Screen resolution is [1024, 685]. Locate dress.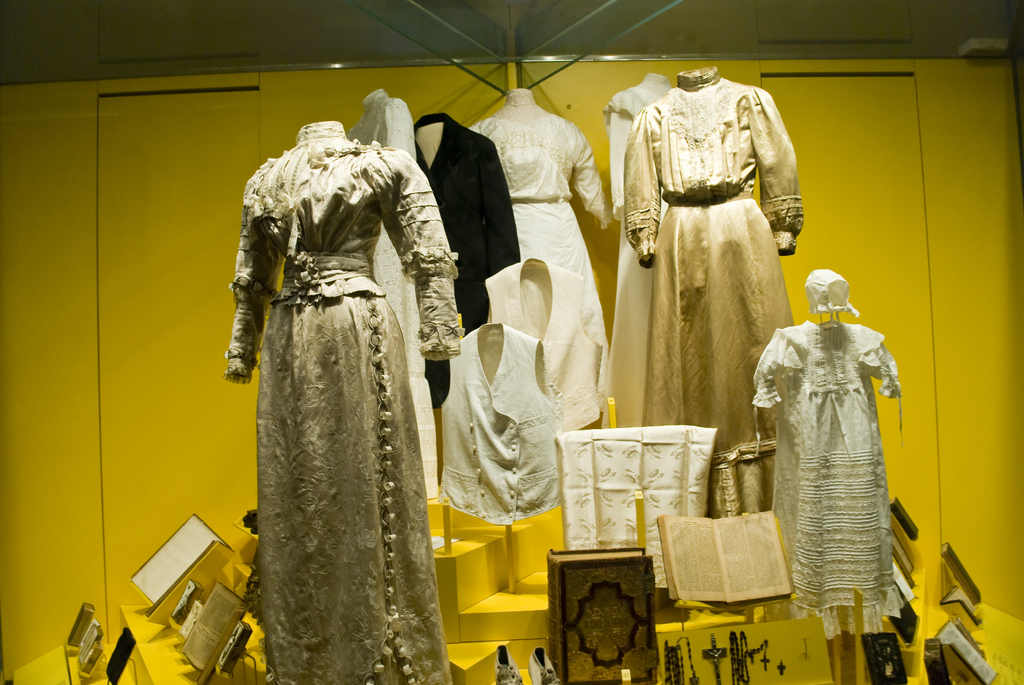
{"x1": 350, "y1": 90, "x2": 442, "y2": 498}.
